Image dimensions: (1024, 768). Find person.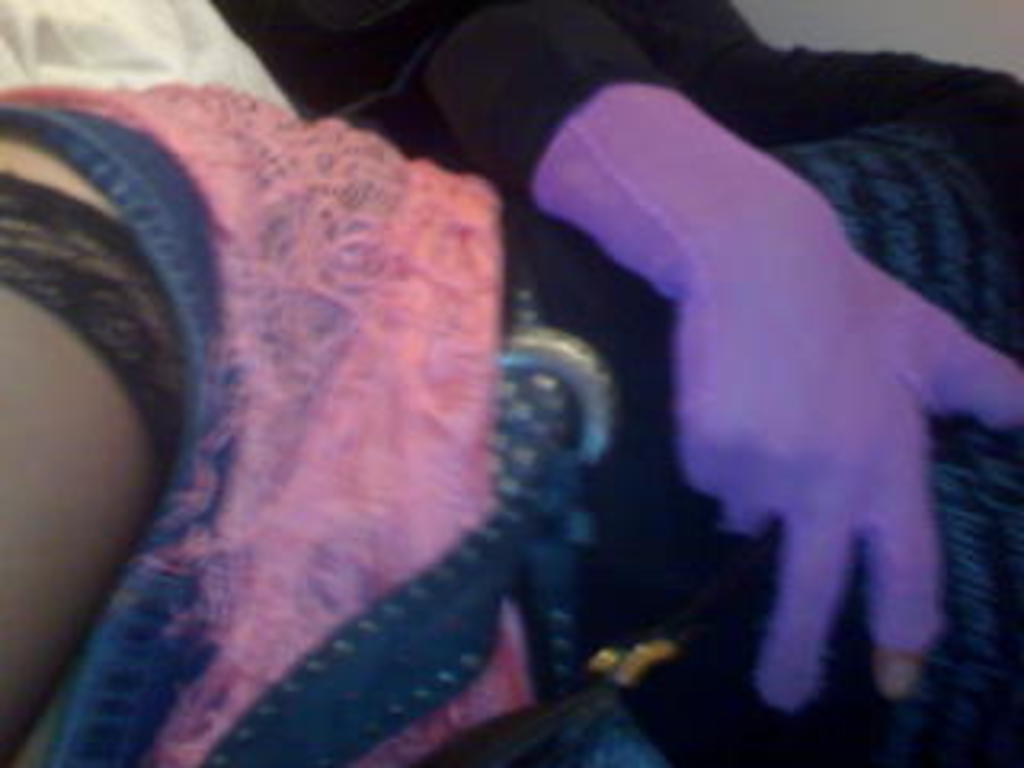
l=0, t=0, r=1021, b=765.
